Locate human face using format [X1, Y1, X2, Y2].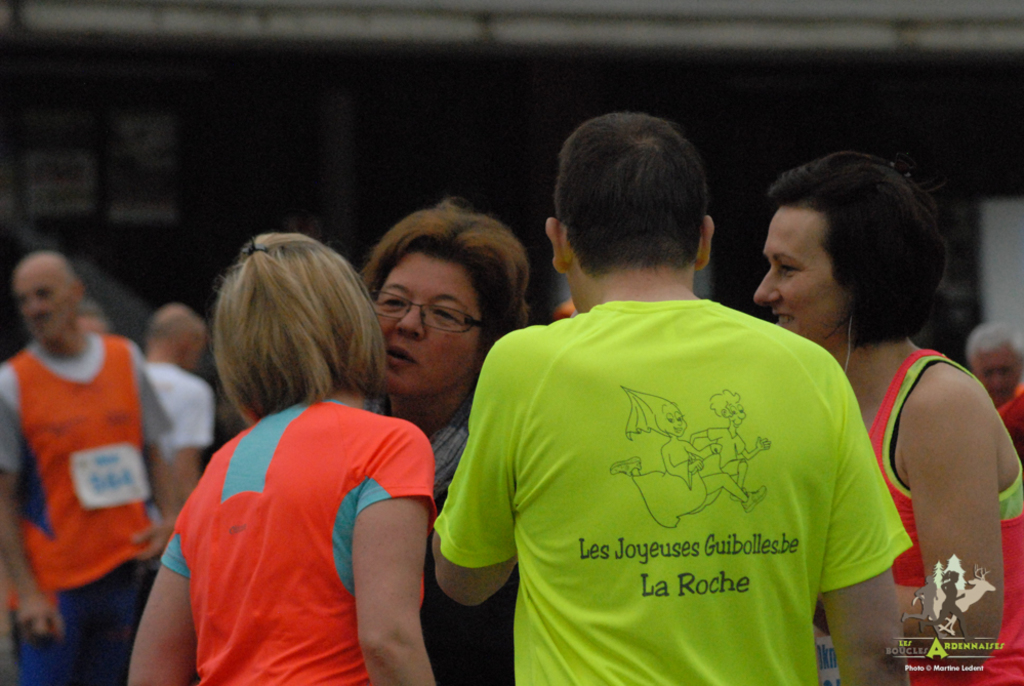
[14, 276, 72, 345].
